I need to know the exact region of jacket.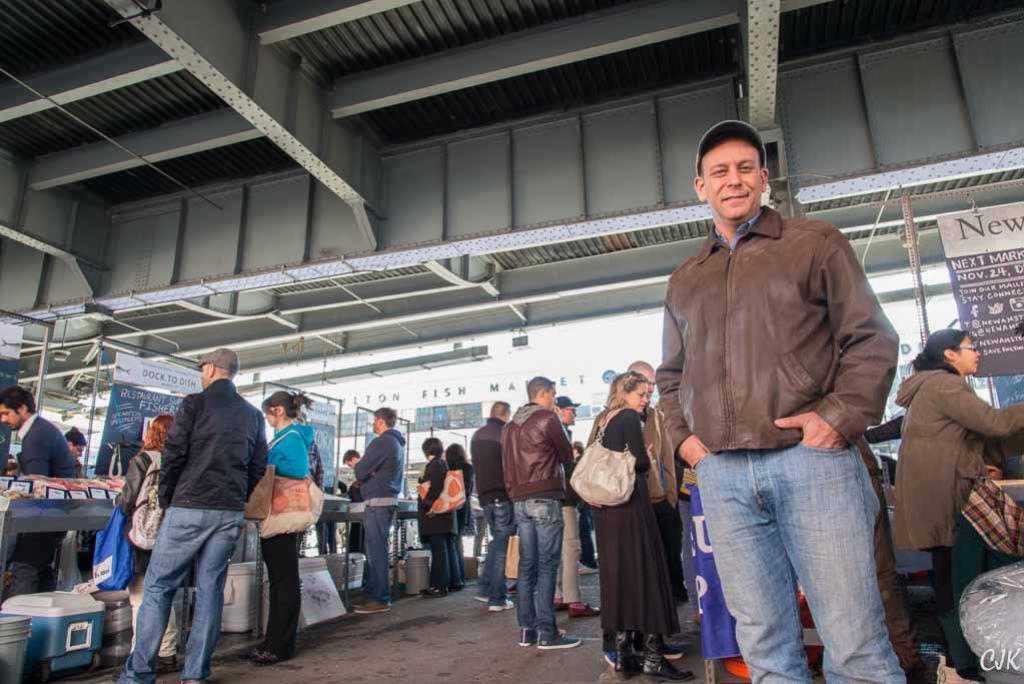
Region: 262:420:313:480.
